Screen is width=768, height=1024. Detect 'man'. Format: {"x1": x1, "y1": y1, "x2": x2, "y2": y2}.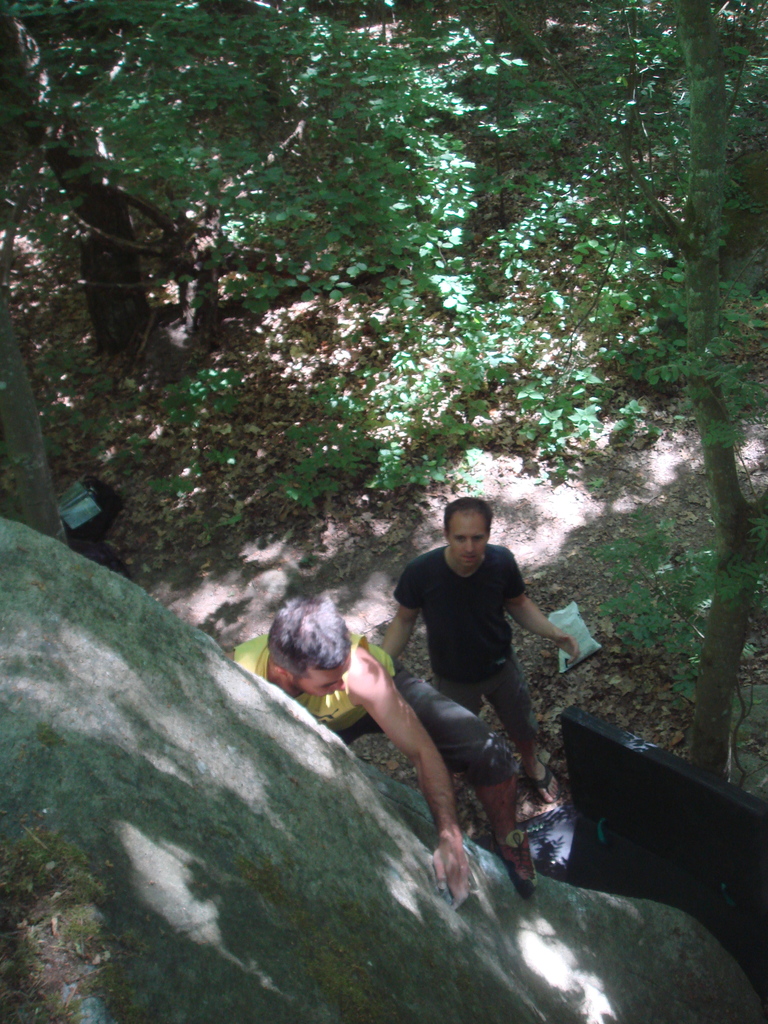
{"x1": 383, "y1": 498, "x2": 579, "y2": 804}.
